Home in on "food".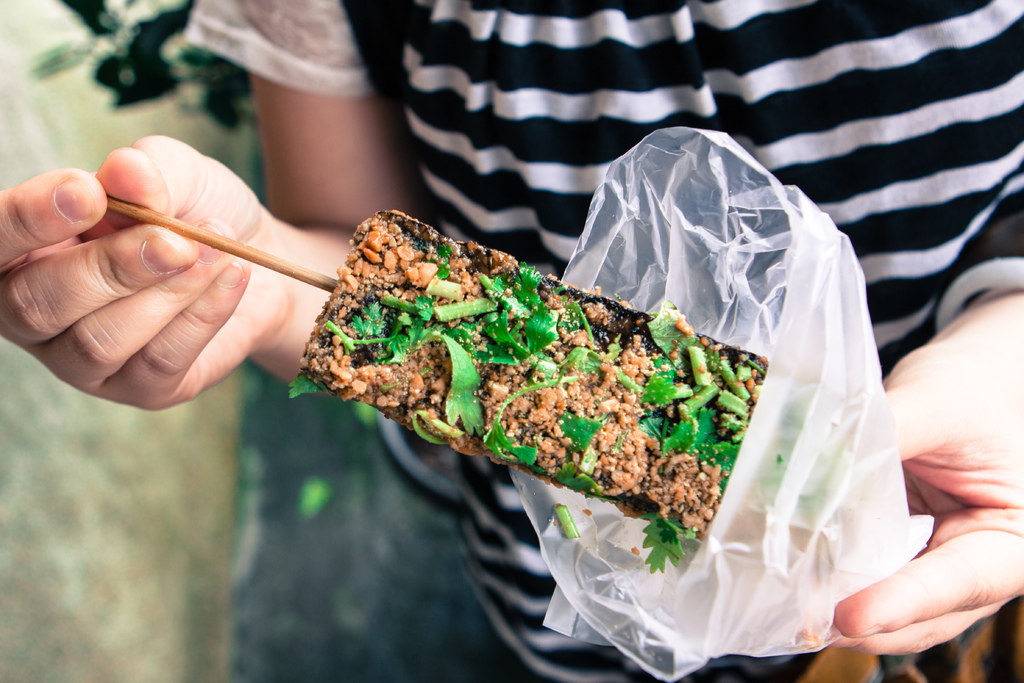
Homed in at BBox(353, 238, 771, 518).
